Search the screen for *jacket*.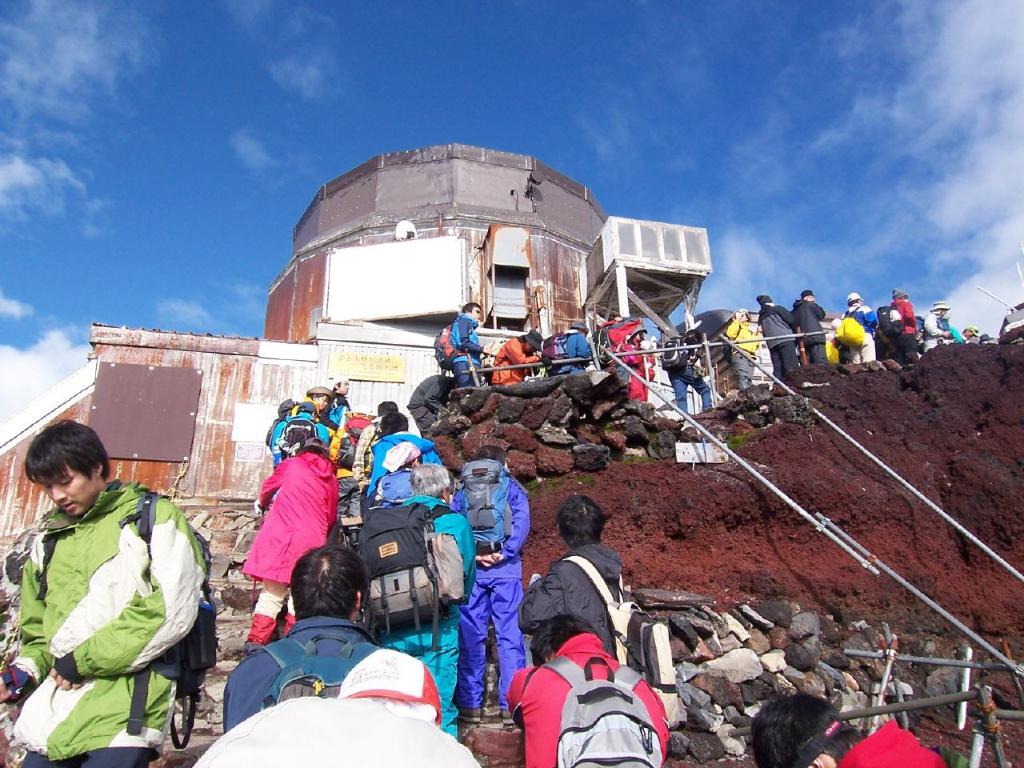
Found at (x1=240, y1=448, x2=341, y2=585).
